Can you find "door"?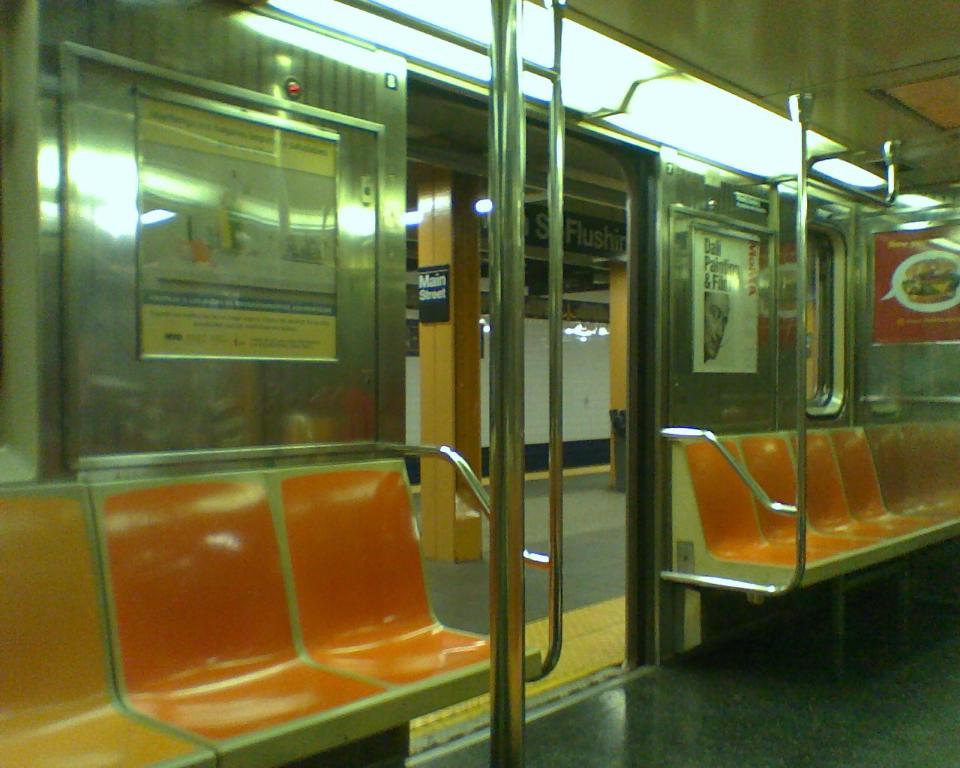
Yes, bounding box: region(462, 104, 673, 697).
